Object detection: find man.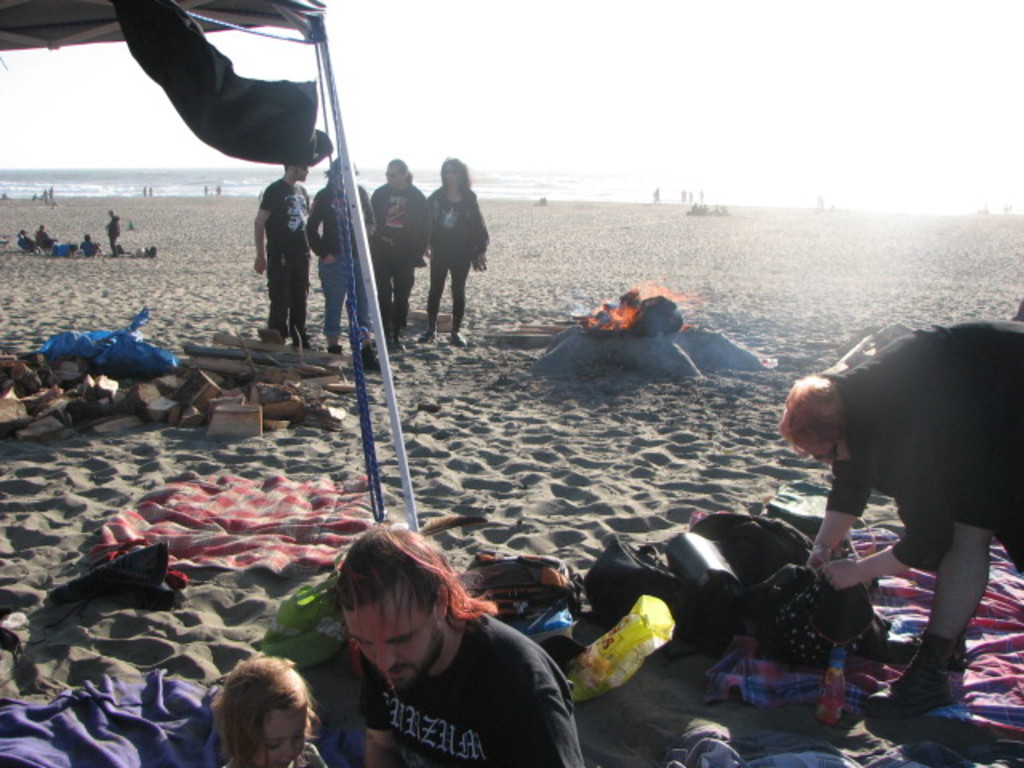
box(768, 318, 1022, 728).
